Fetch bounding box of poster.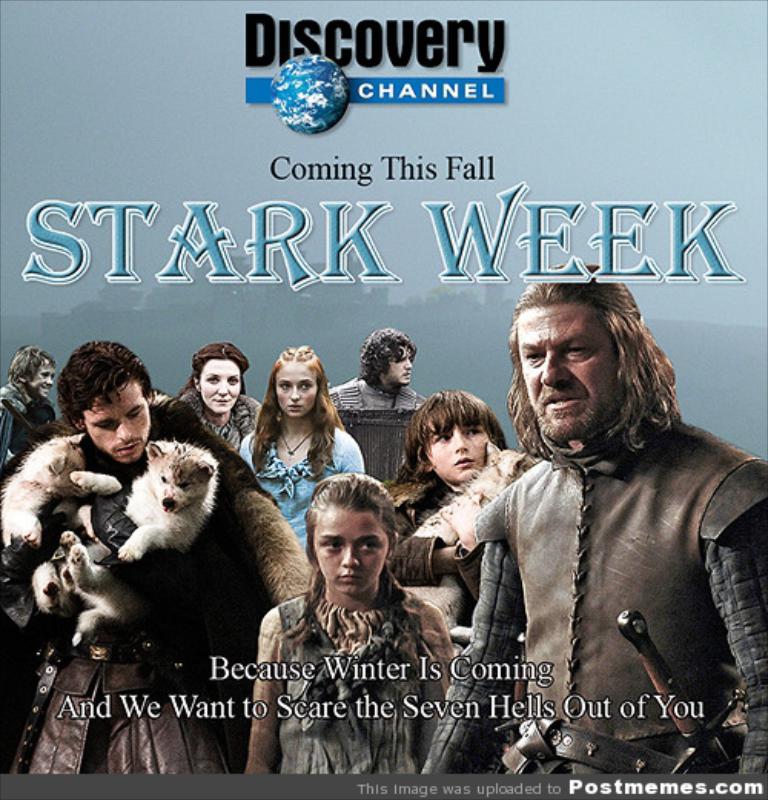
Bbox: (0,0,766,797).
